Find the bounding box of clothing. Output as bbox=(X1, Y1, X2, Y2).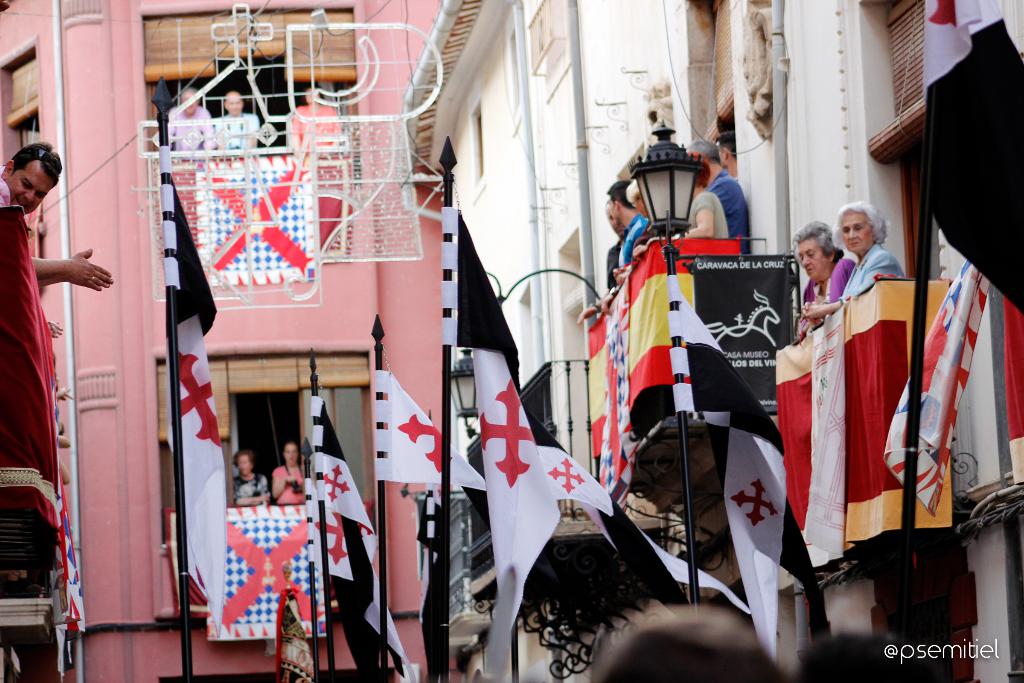
bbox=(838, 242, 906, 301).
